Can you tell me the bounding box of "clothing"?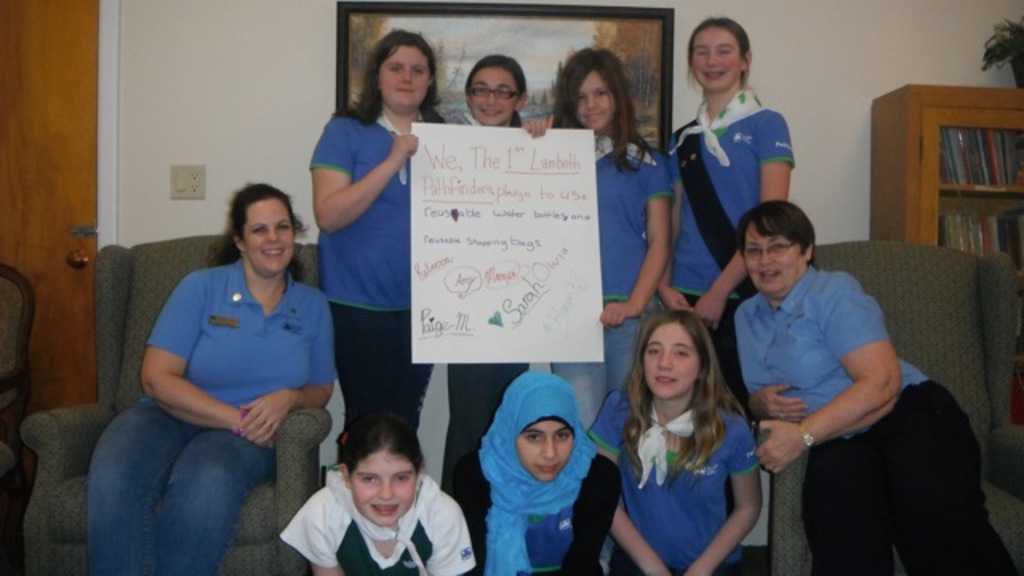
440, 365, 542, 568.
